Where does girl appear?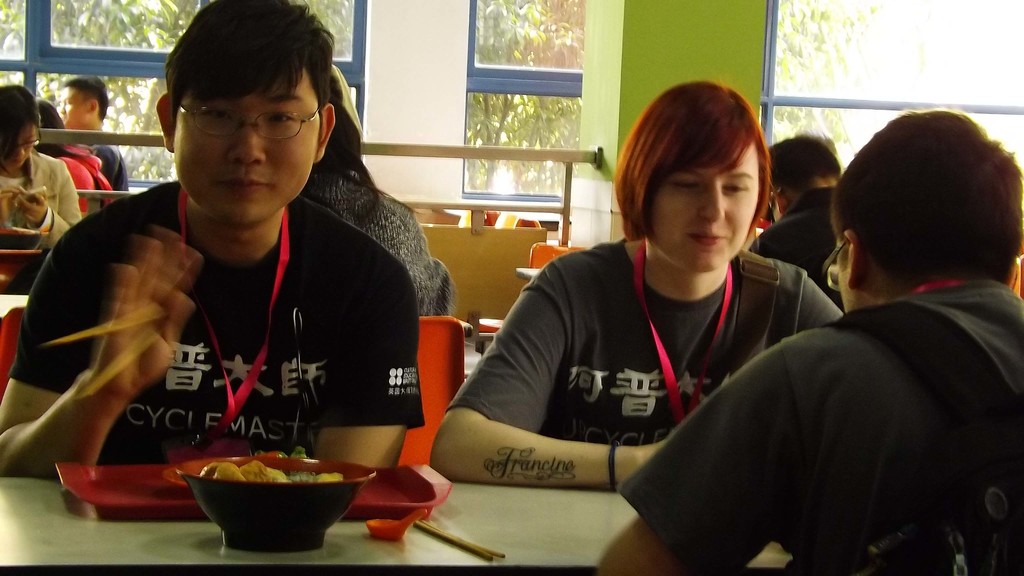
Appears at bbox=[430, 78, 836, 488].
